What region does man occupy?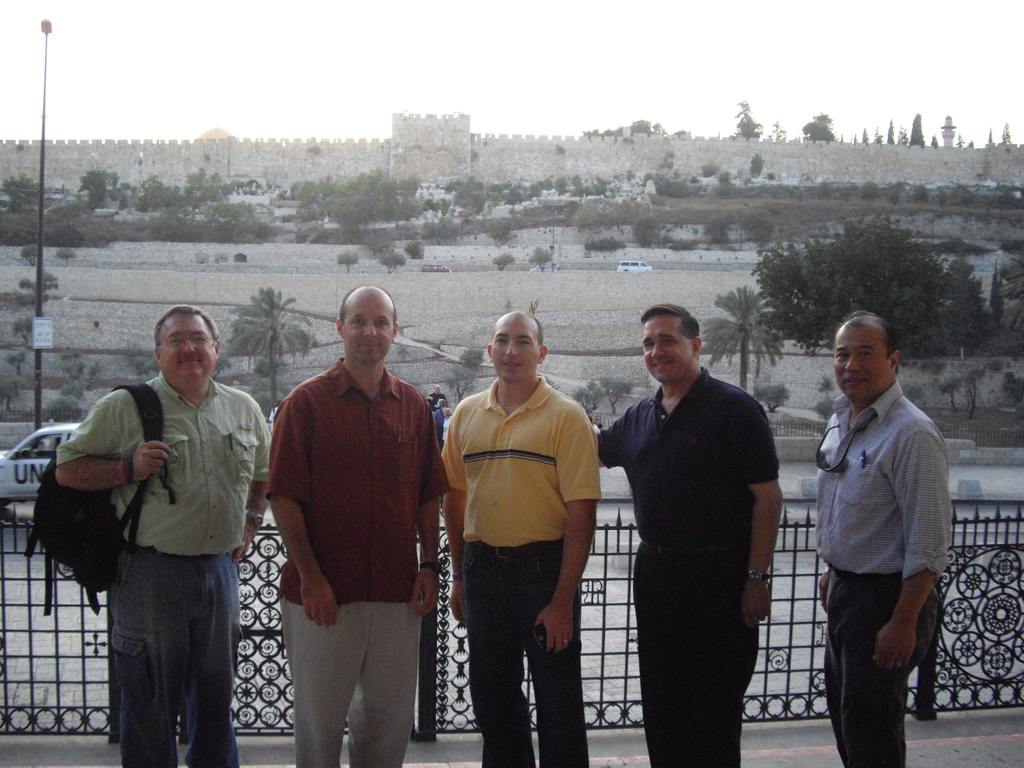
<box>813,313,954,767</box>.
